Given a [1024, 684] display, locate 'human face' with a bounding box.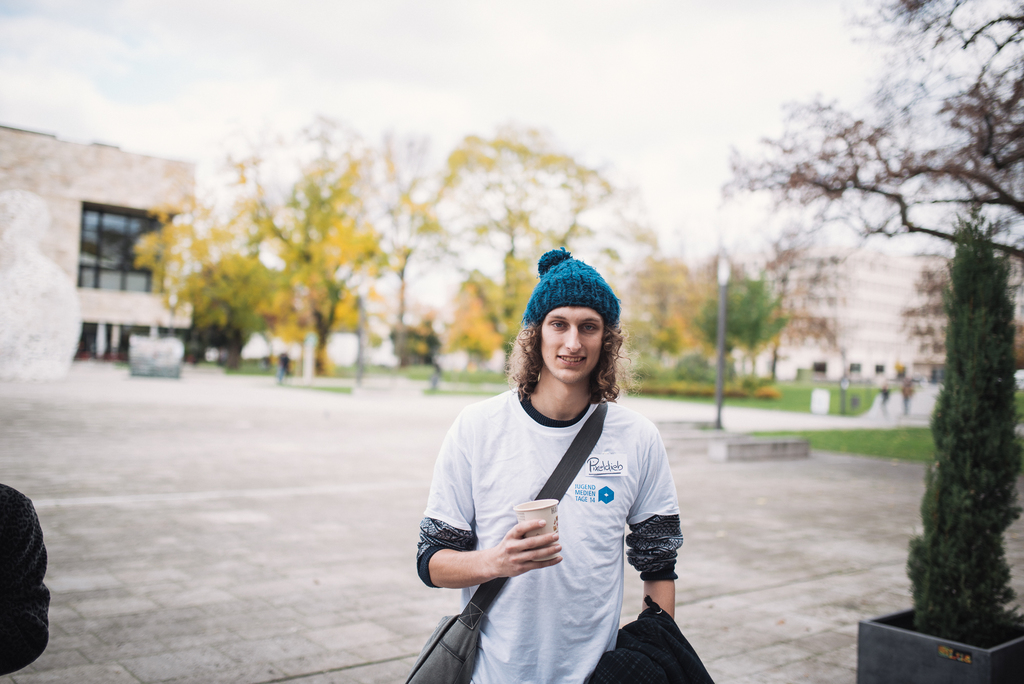
Located: x1=539 y1=306 x2=603 y2=380.
